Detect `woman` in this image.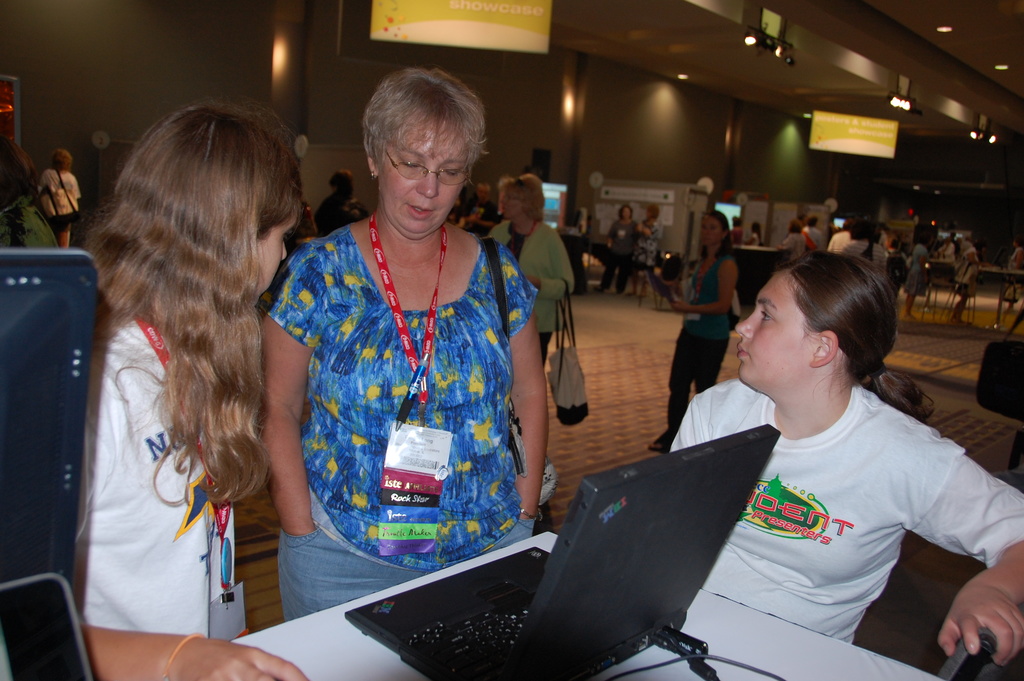
Detection: bbox=[269, 66, 547, 618].
